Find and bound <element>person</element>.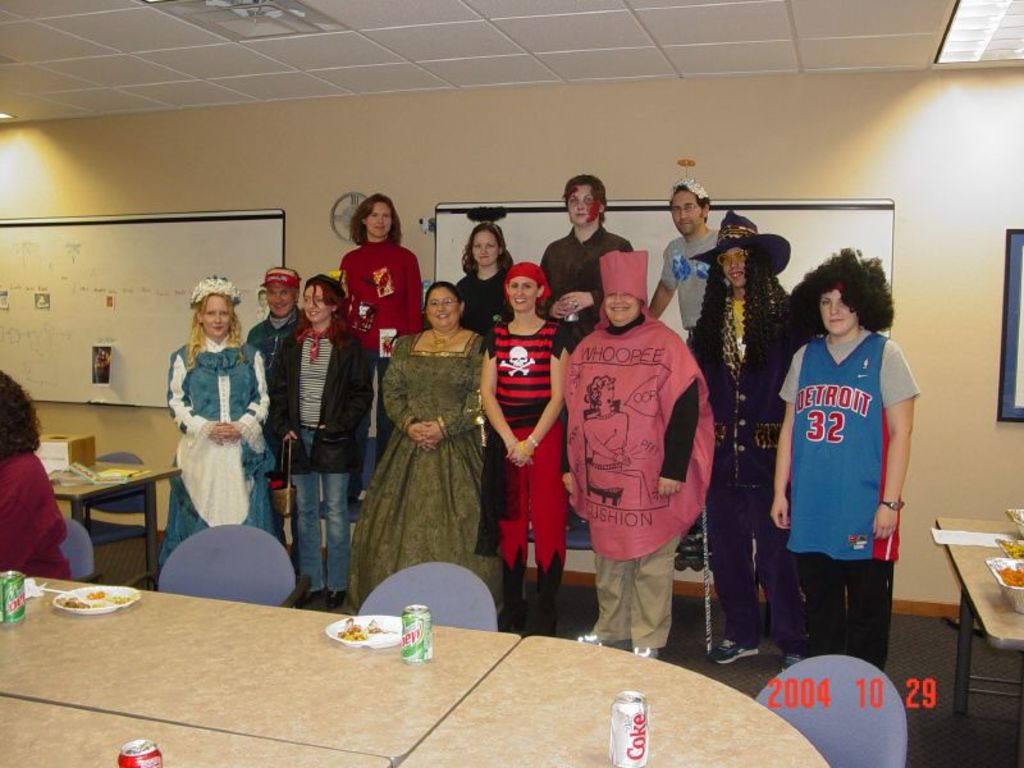
Bound: [541, 172, 631, 358].
